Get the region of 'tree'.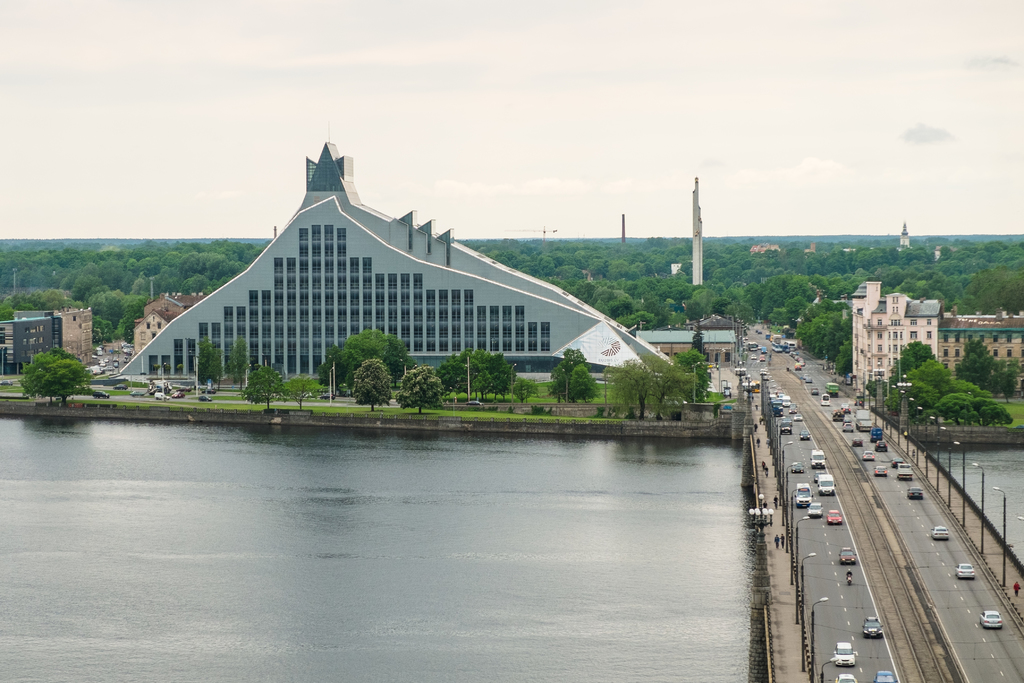
x1=548 y1=345 x2=602 y2=404.
